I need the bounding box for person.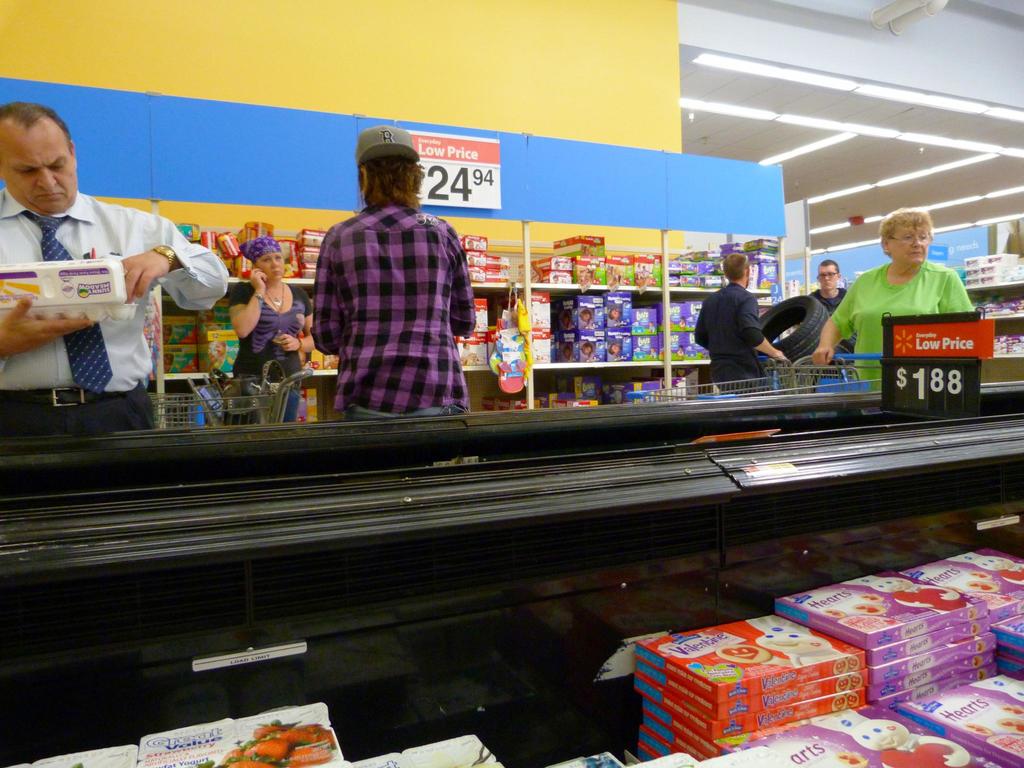
Here it is: locate(307, 124, 476, 424).
